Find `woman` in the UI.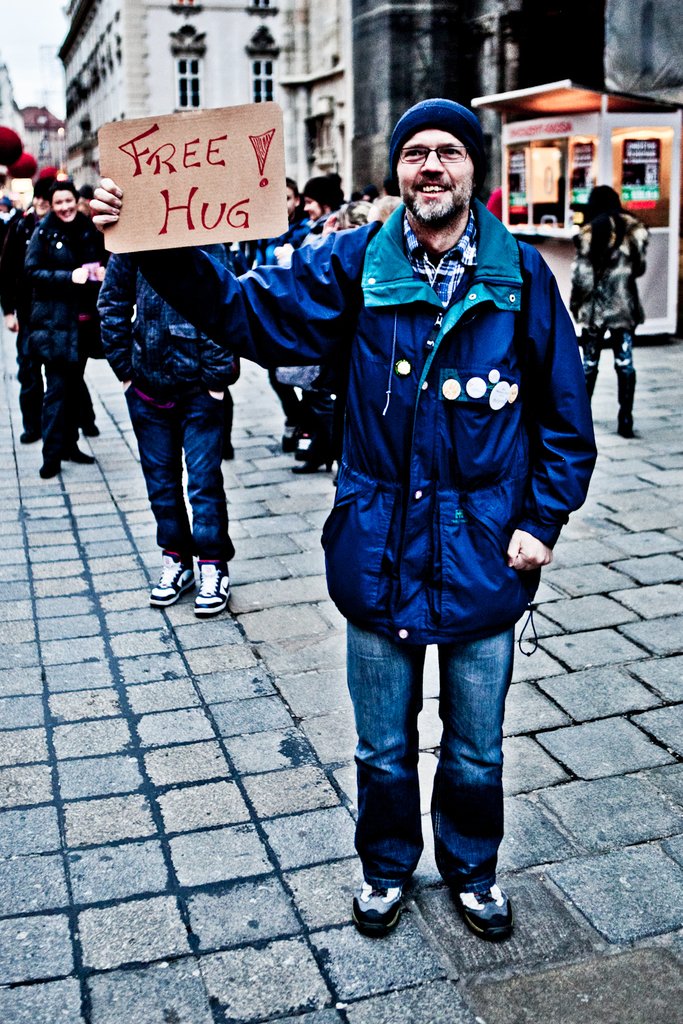
UI element at bbox(569, 191, 650, 436).
